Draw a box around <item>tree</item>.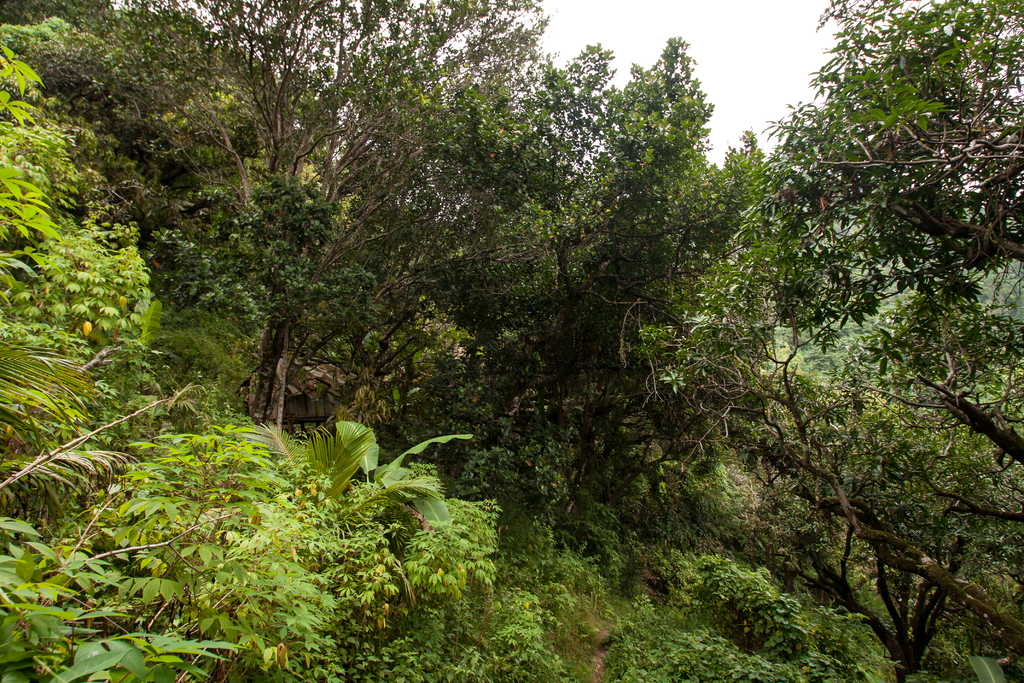
{"left": 544, "top": 33, "right": 732, "bottom": 547}.
